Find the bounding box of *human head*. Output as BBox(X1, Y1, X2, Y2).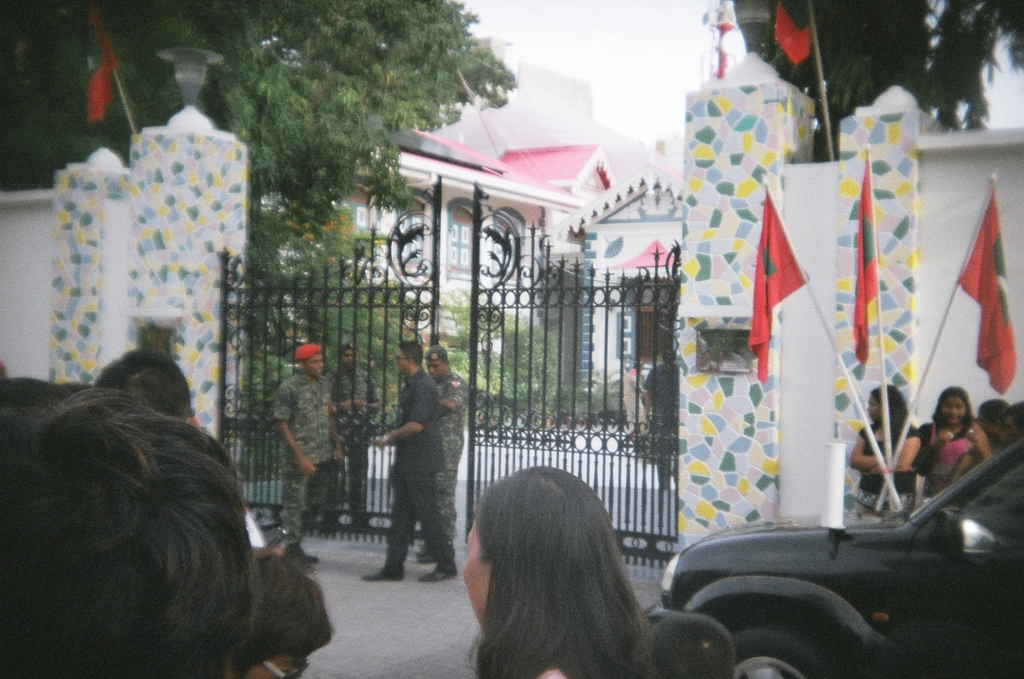
BBox(296, 348, 324, 376).
